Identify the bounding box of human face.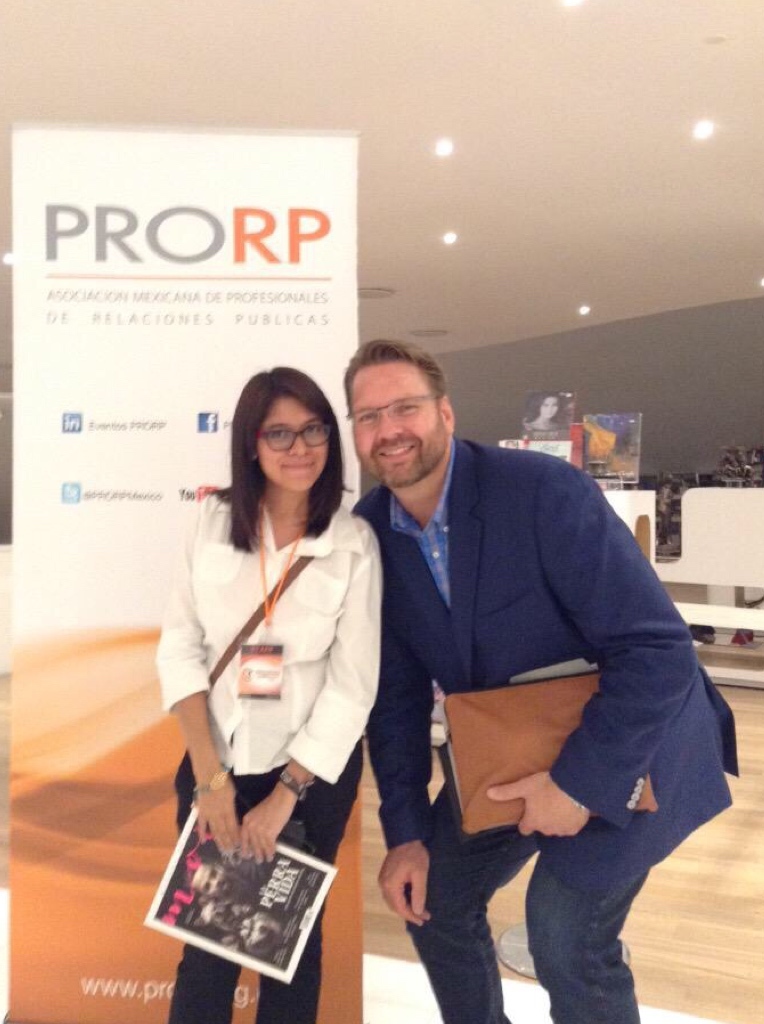
Rect(541, 398, 559, 417).
